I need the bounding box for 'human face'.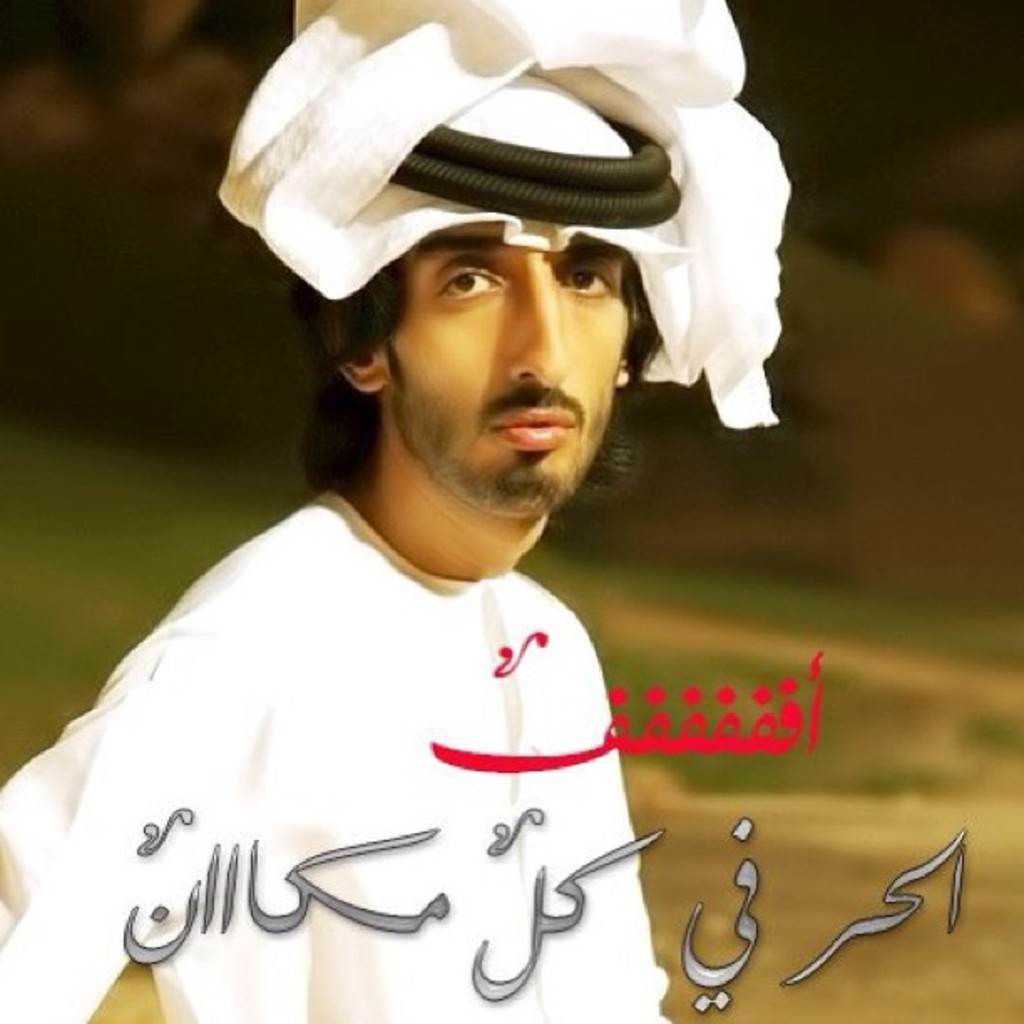
Here it is: [x1=383, y1=212, x2=639, y2=512].
